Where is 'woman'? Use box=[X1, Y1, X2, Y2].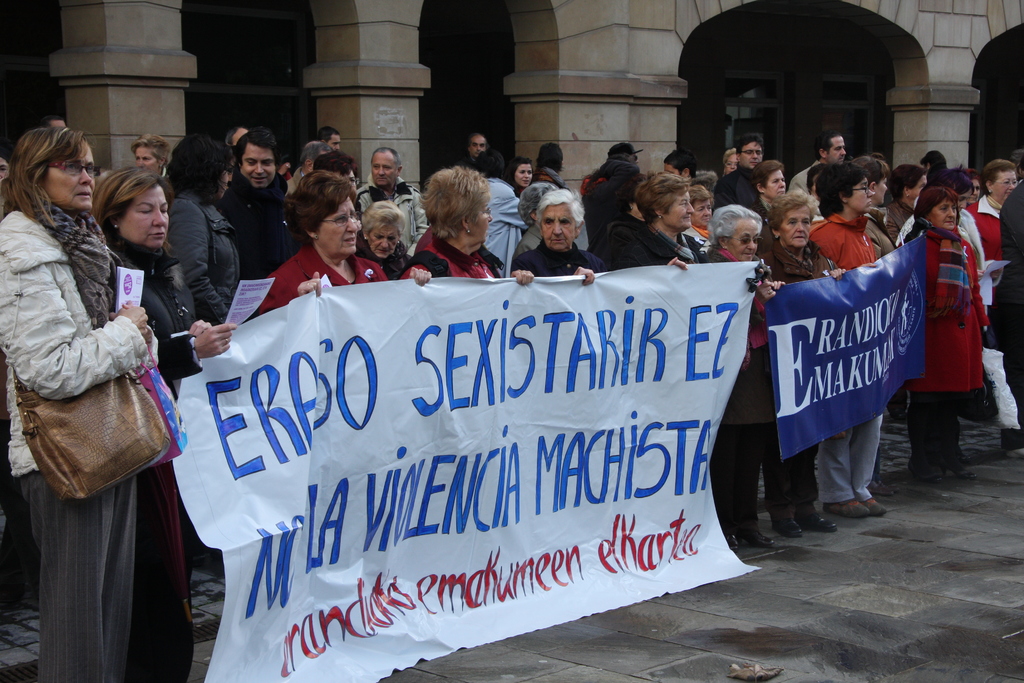
box=[410, 164, 533, 281].
